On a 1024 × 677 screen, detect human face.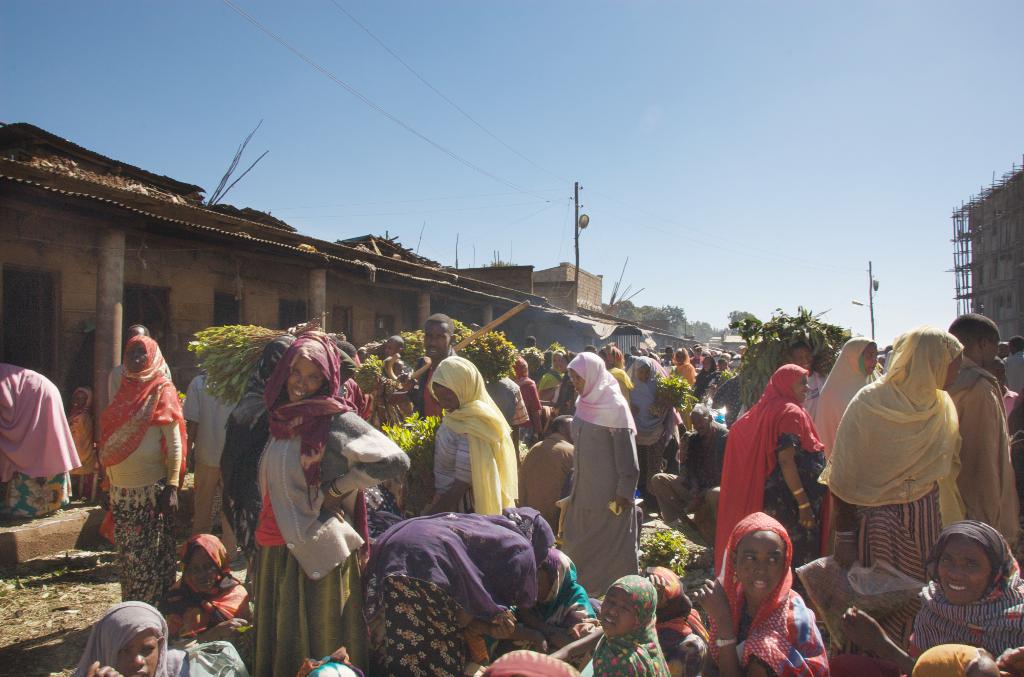
<box>285,355,322,402</box>.
